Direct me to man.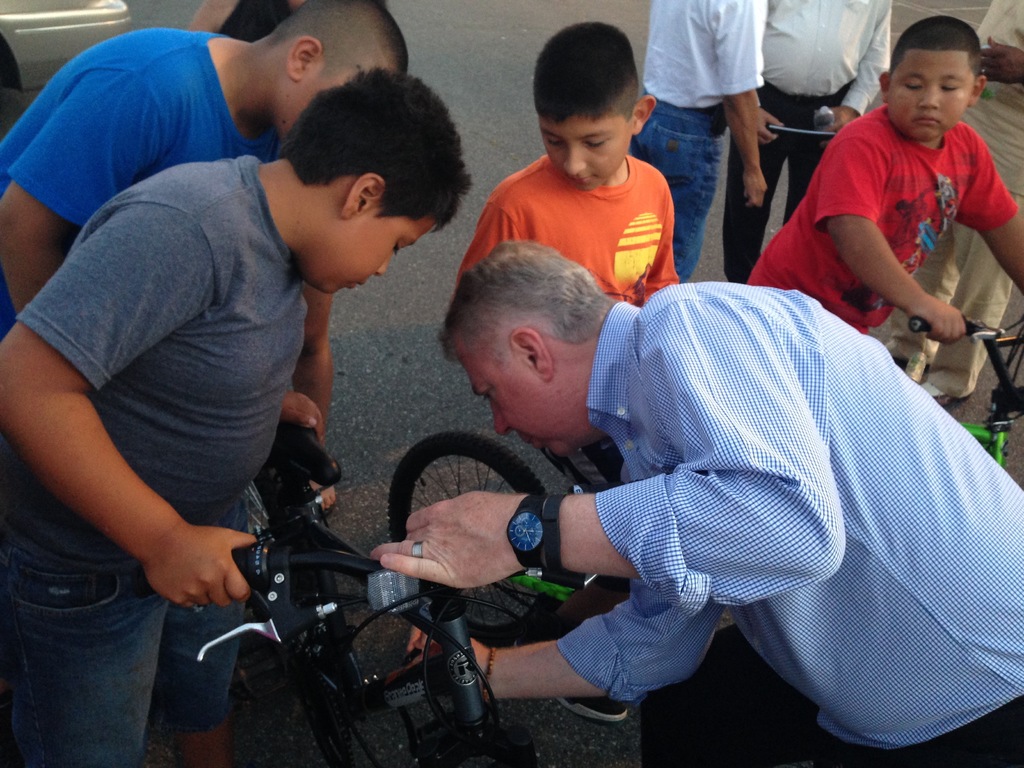
Direction: 723, 0, 895, 289.
